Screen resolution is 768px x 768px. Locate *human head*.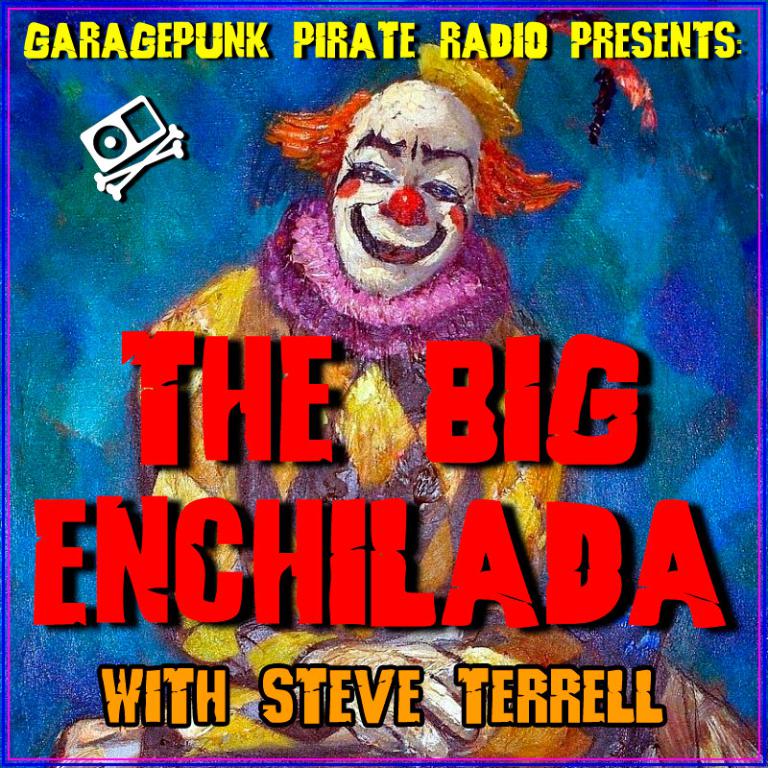
(left=312, top=71, right=507, bottom=276).
